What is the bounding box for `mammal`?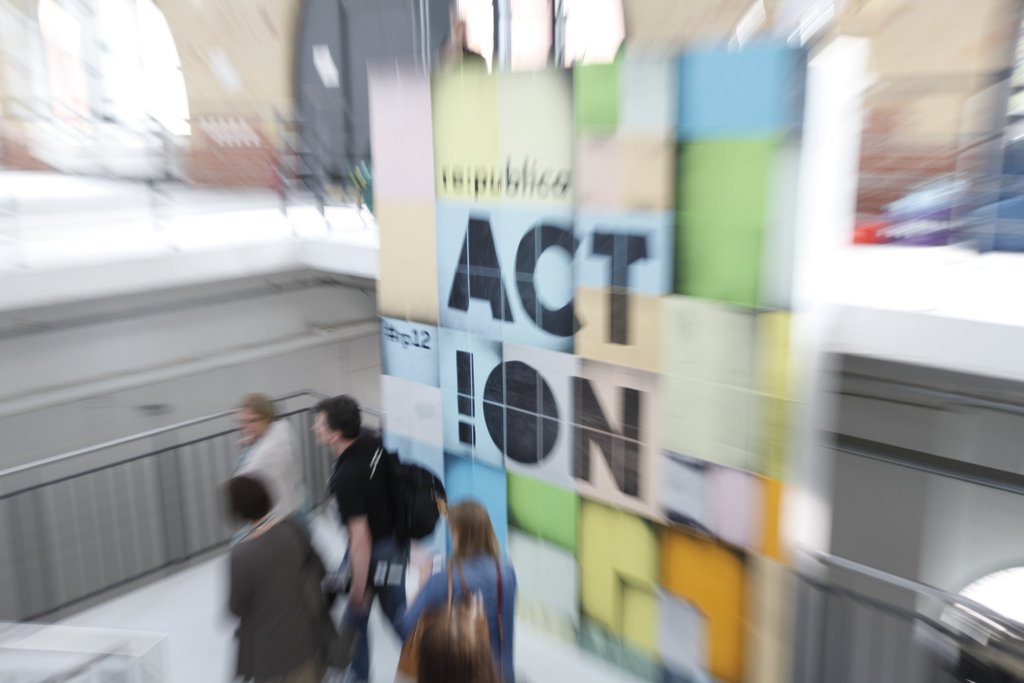
<box>307,397,410,682</box>.
